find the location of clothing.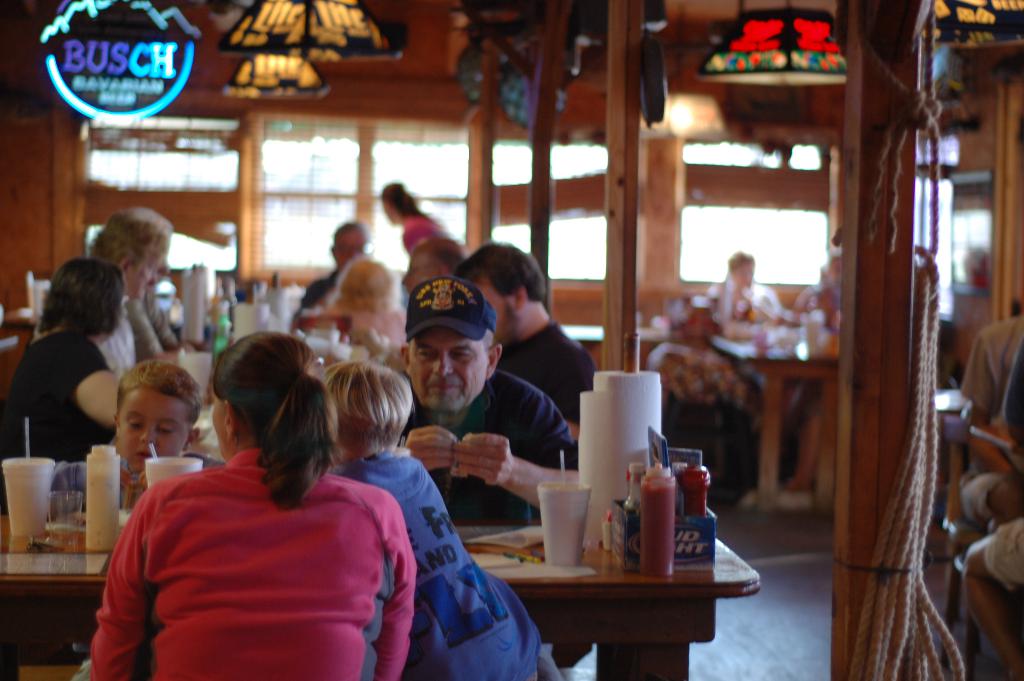
Location: 83/446/417/680.
